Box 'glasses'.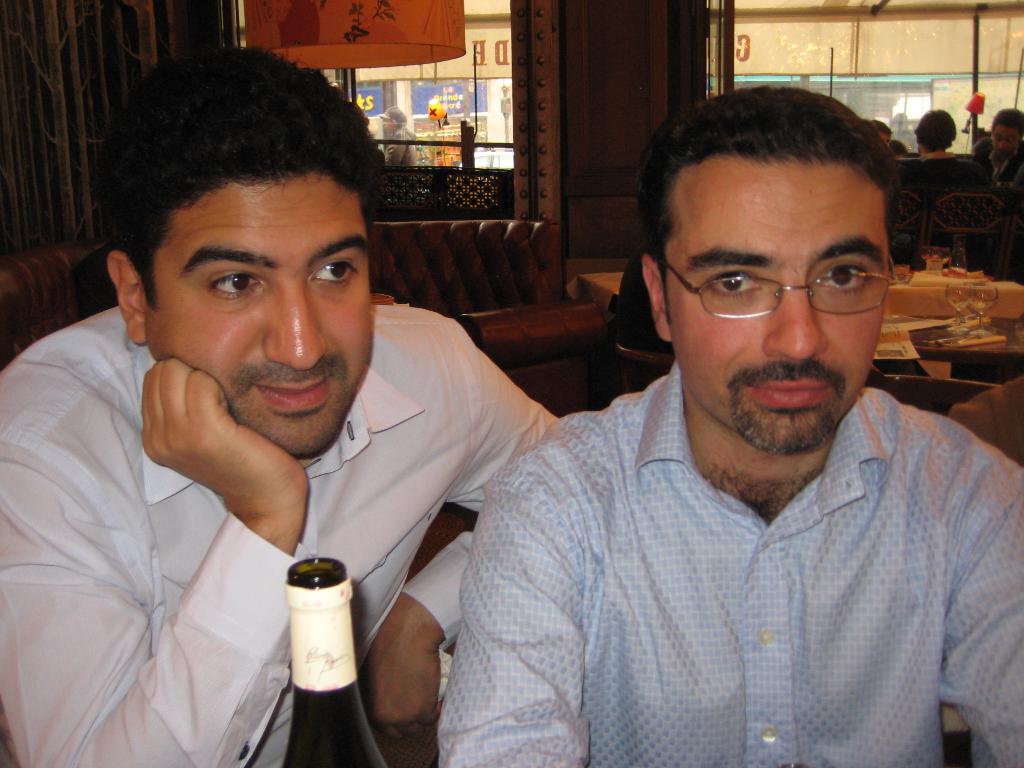
bbox=[654, 253, 897, 327].
